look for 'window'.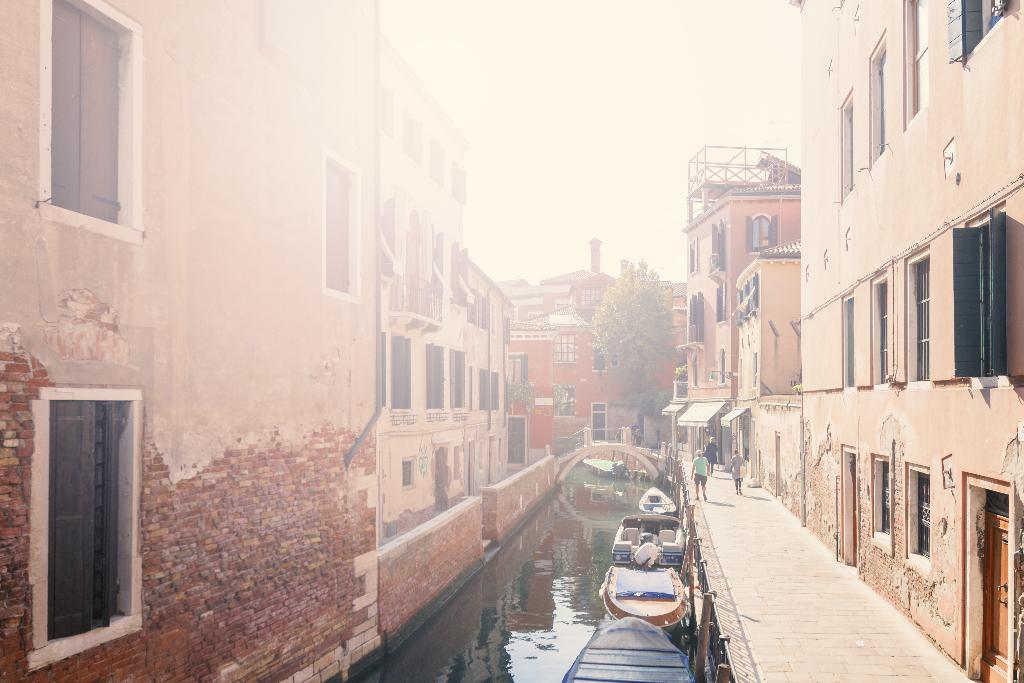
Found: x1=902, y1=247, x2=936, y2=386.
